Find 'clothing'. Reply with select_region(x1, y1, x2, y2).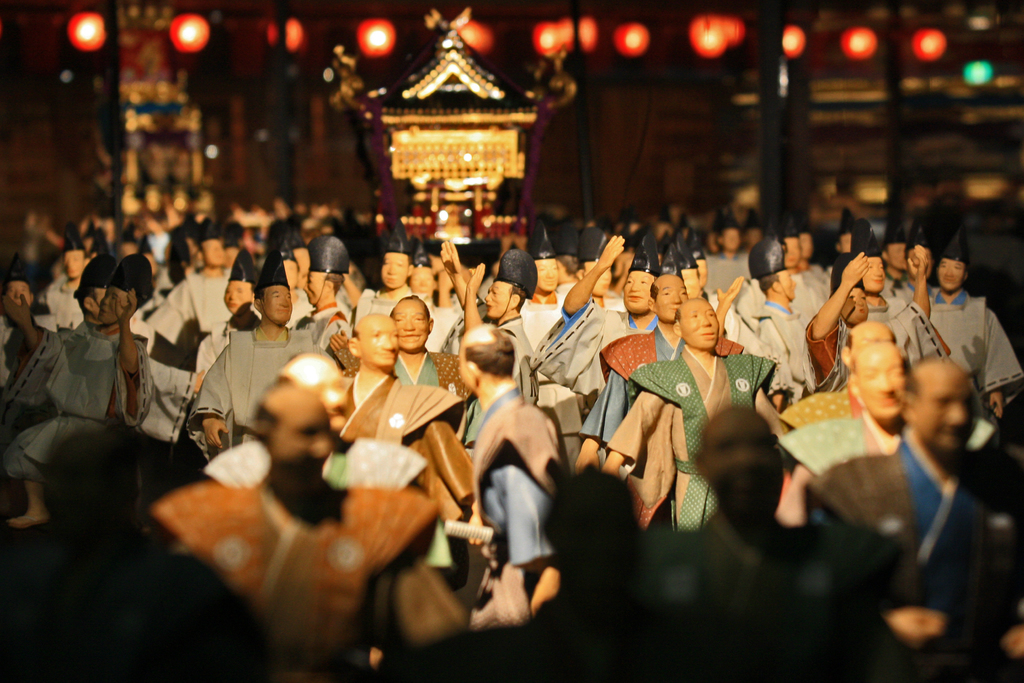
select_region(385, 350, 486, 417).
